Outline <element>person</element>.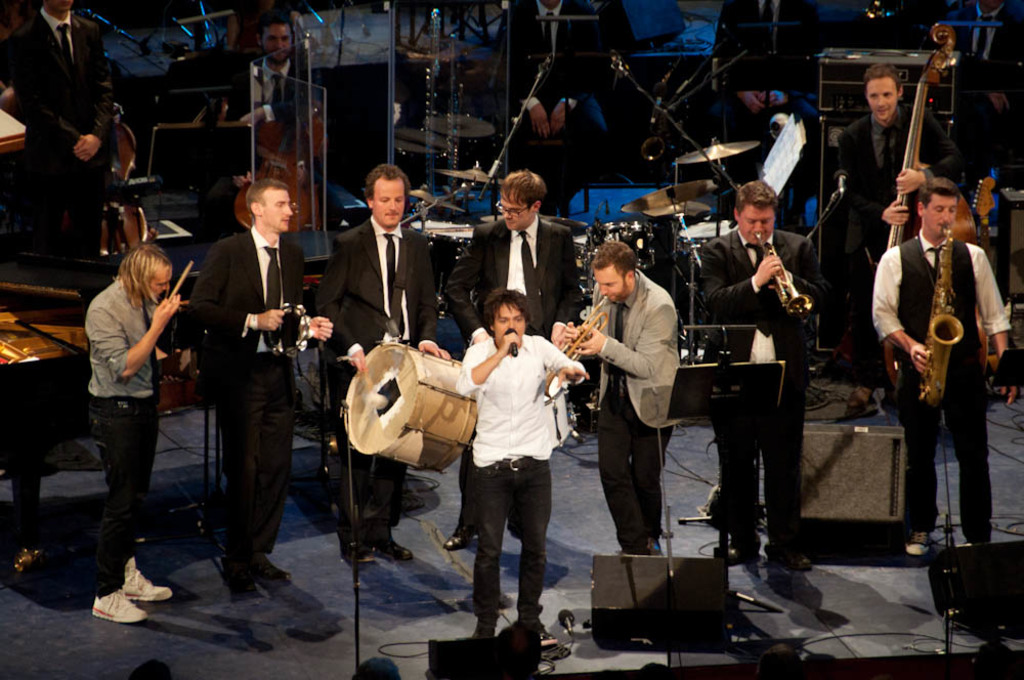
Outline: 186:177:333:588.
